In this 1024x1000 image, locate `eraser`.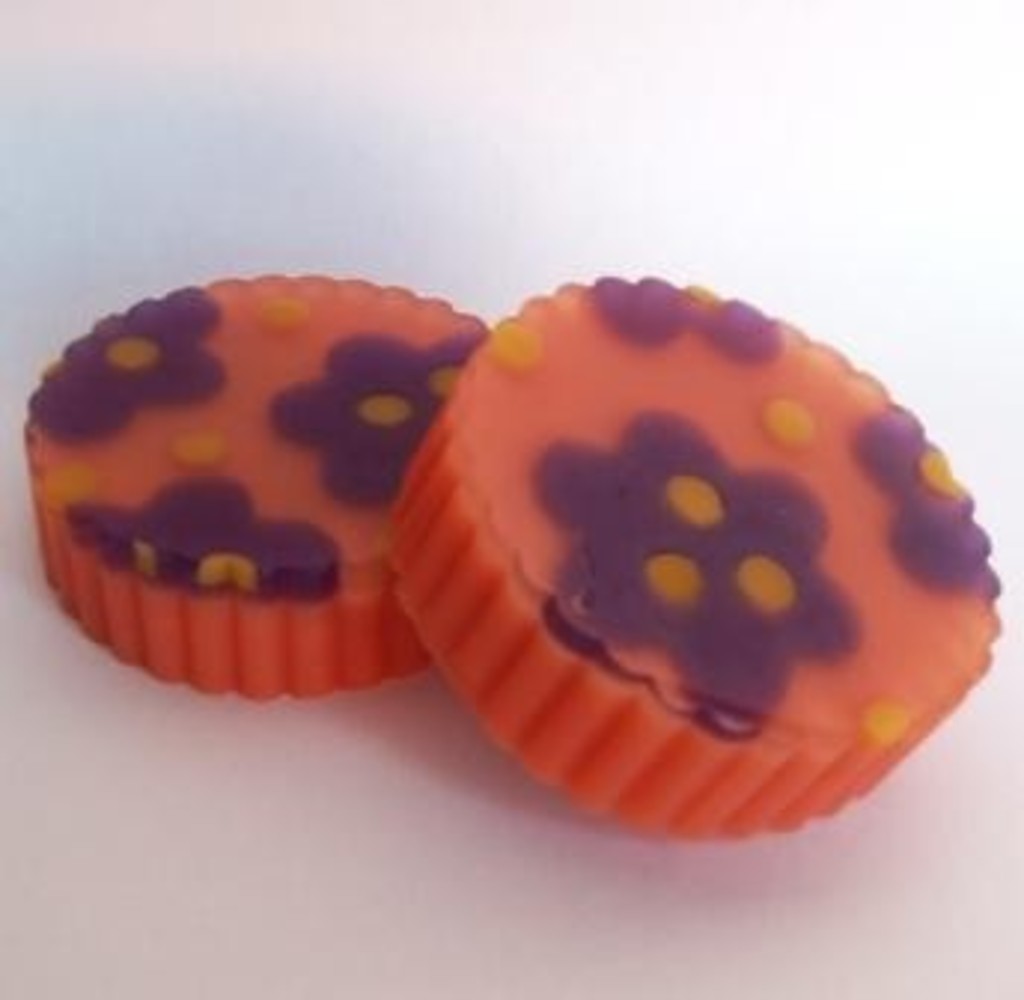
Bounding box: (27, 265, 488, 702).
